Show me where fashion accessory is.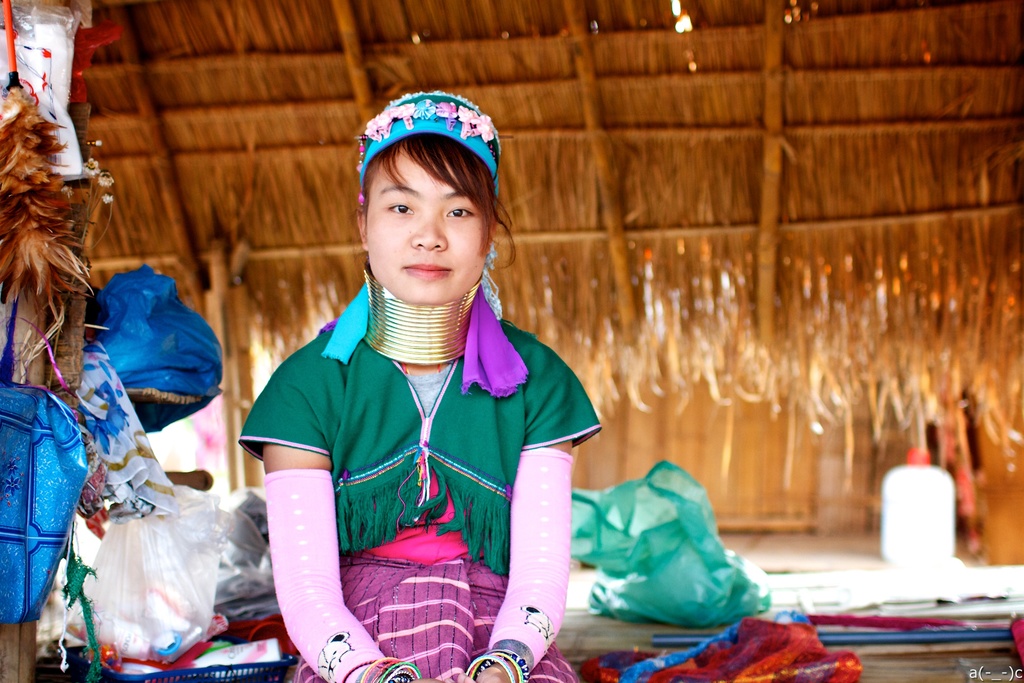
fashion accessory is at x1=497 y1=641 x2=532 y2=670.
